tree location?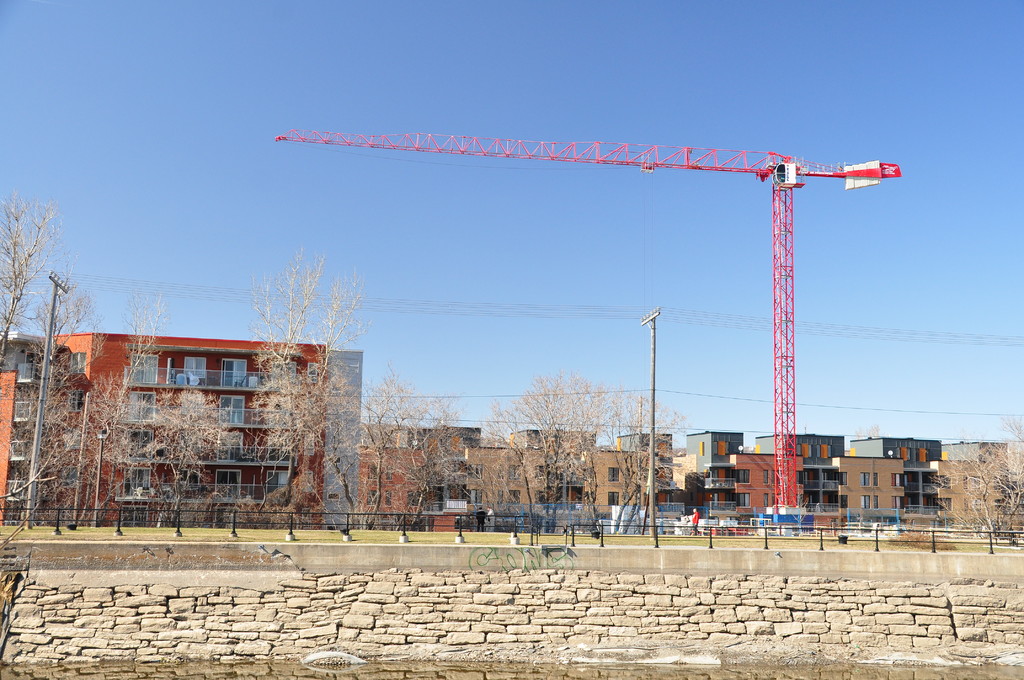
x1=331, y1=364, x2=493, y2=531
